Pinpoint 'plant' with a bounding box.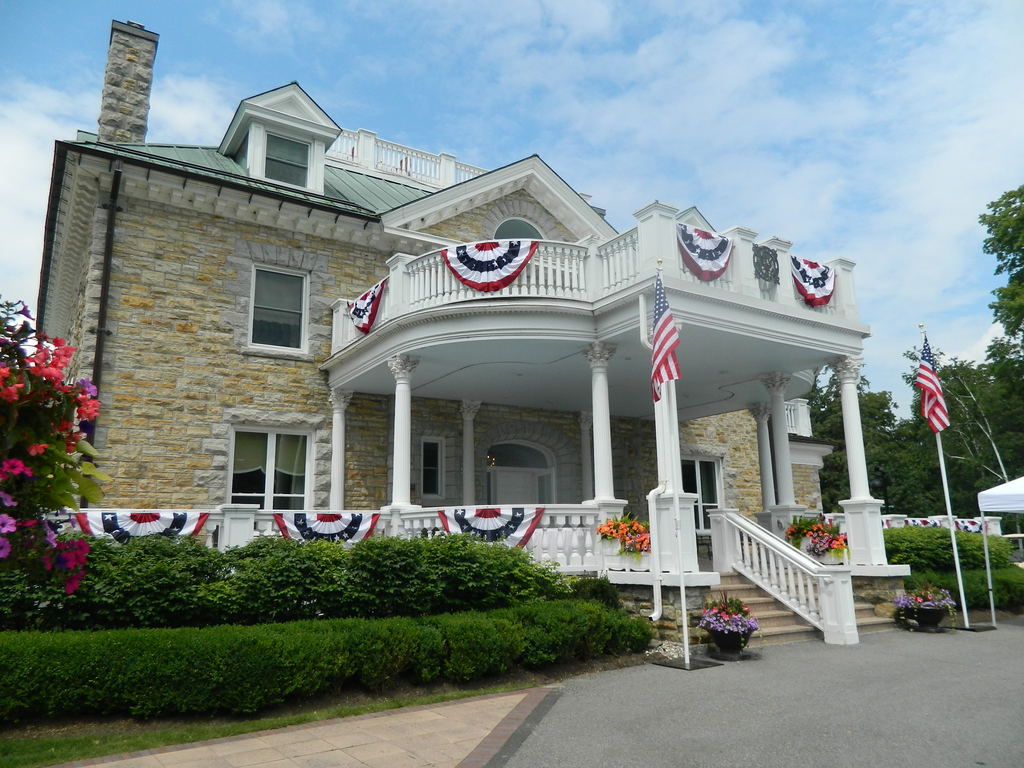
bbox=[893, 579, 961, 630].
